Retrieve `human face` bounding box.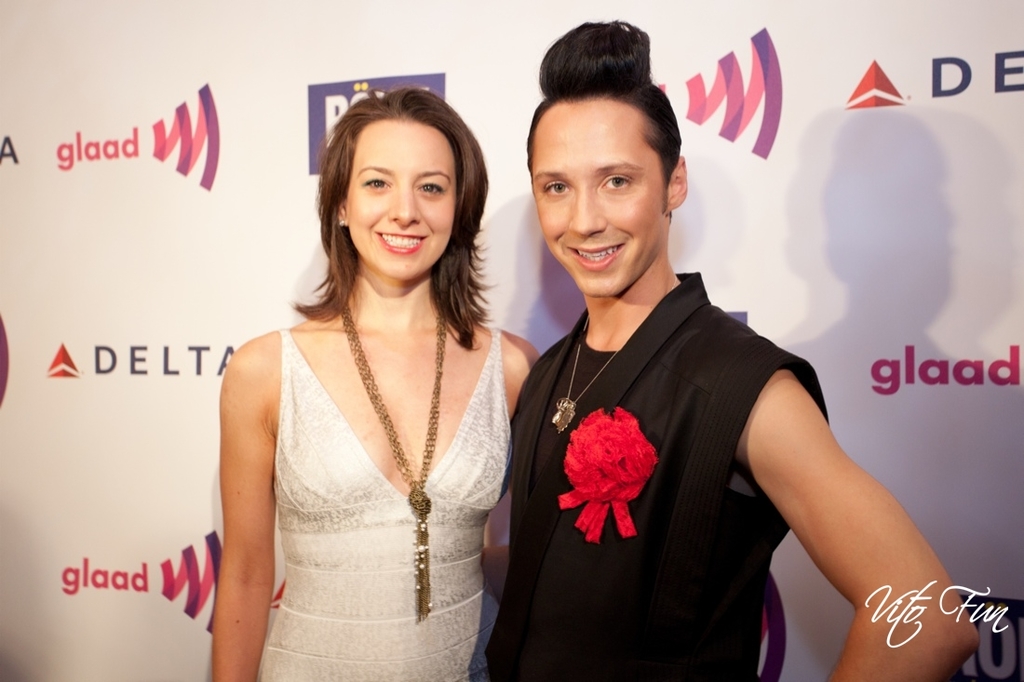
Bounding box: rect(348, 124, 452, 280).
